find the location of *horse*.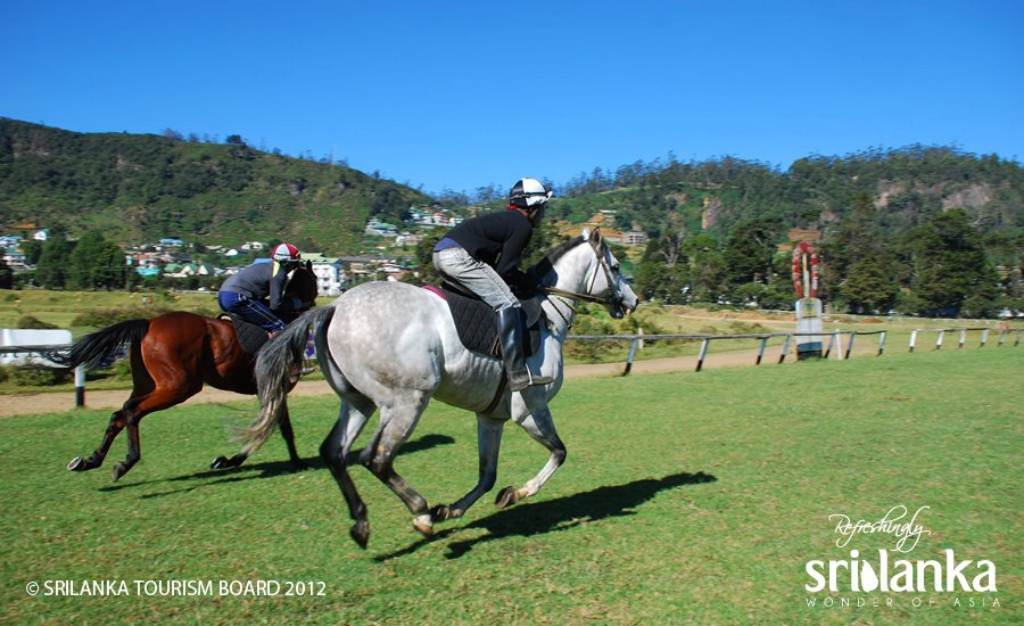
Location: l=35, t=258, r=321, b=487.
